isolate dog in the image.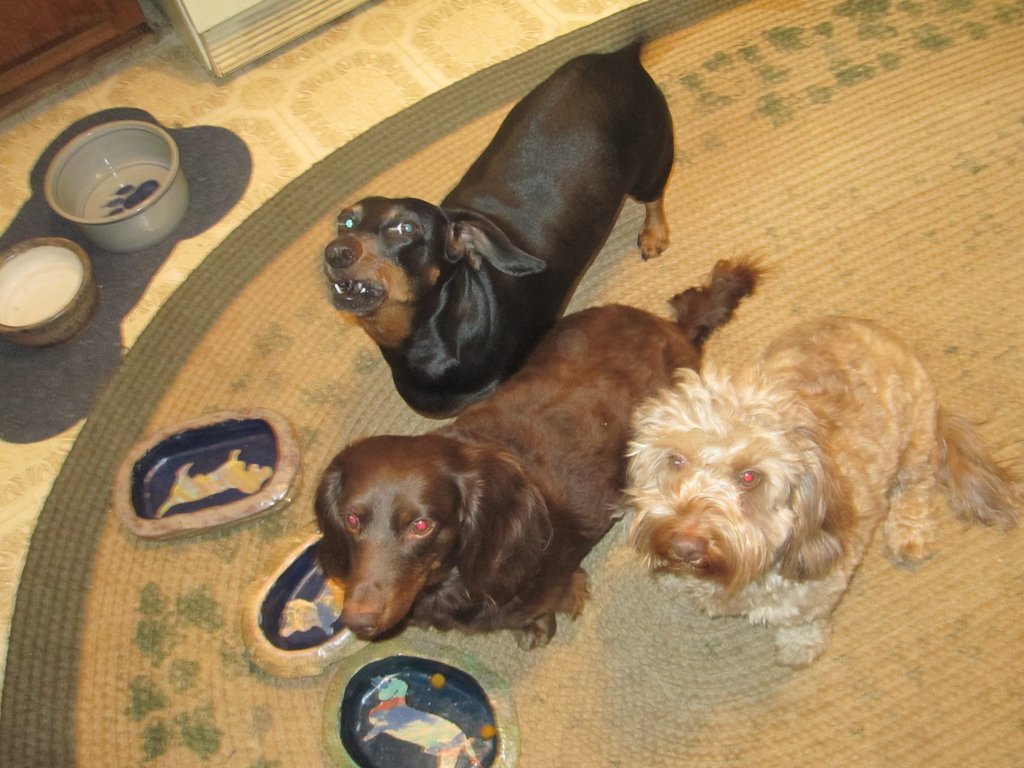
Isolated region: pyautogui.locateOnScreen(321, 32, 673, 419).
